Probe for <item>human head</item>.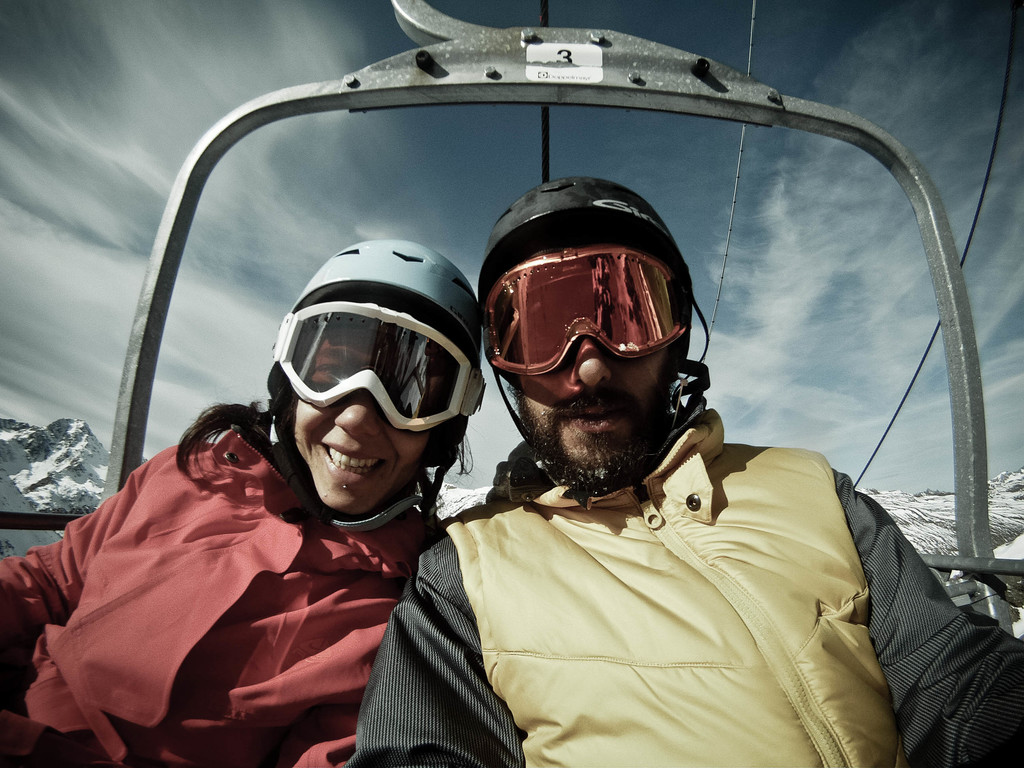
Probe result: box=[481, 175, 694, 478].
